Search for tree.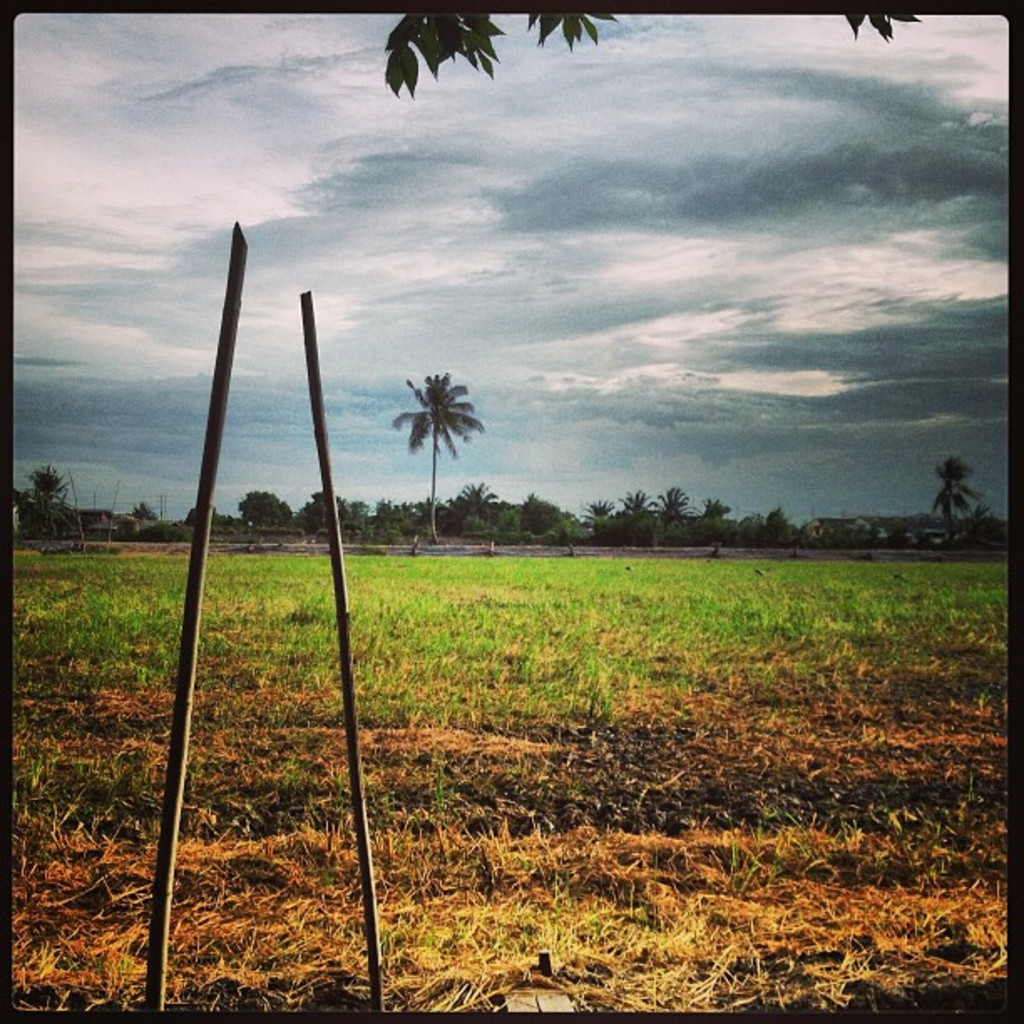
Found at (x1=525, y1=489, x2=576, y2=547).
